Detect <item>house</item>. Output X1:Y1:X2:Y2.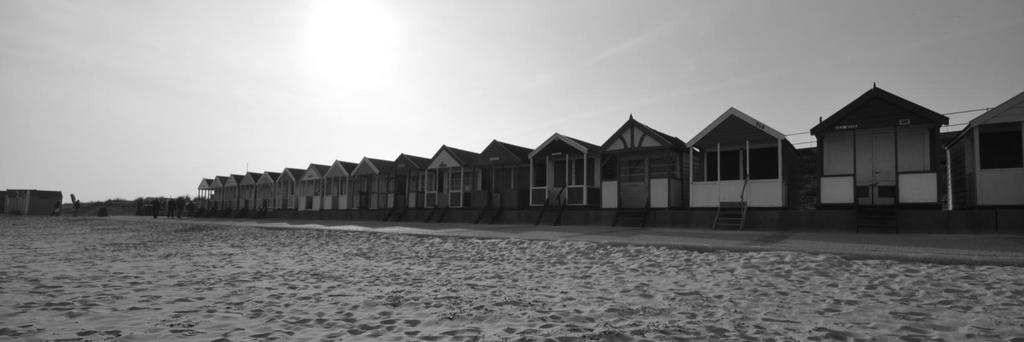
296:162:325:206.
